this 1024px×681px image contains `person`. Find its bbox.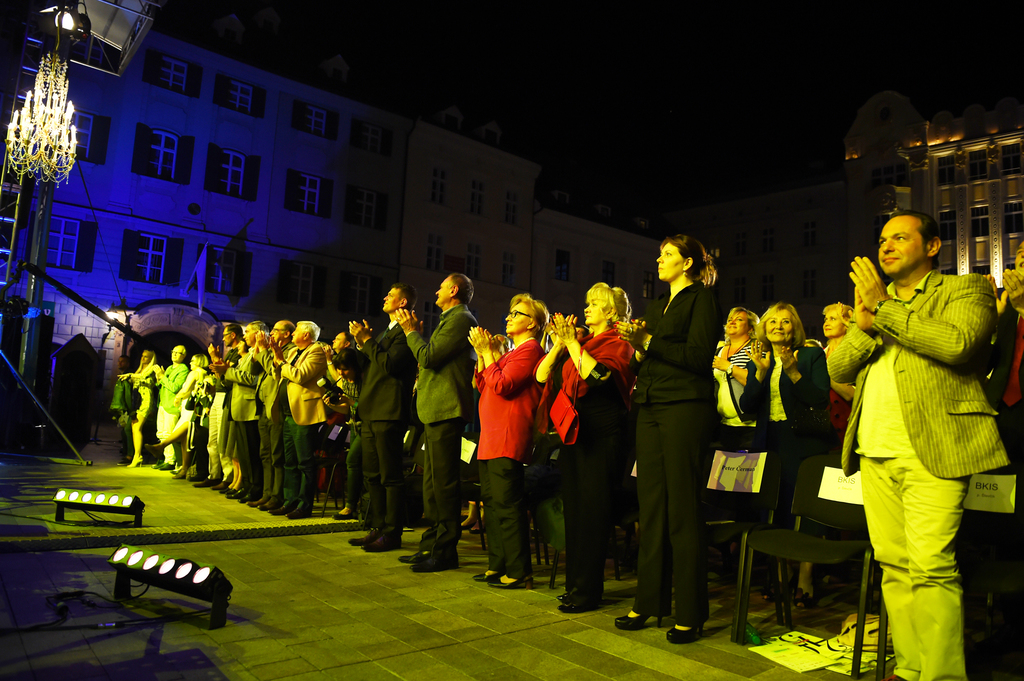
left=972, top=234, right=1023, bottom=680.
